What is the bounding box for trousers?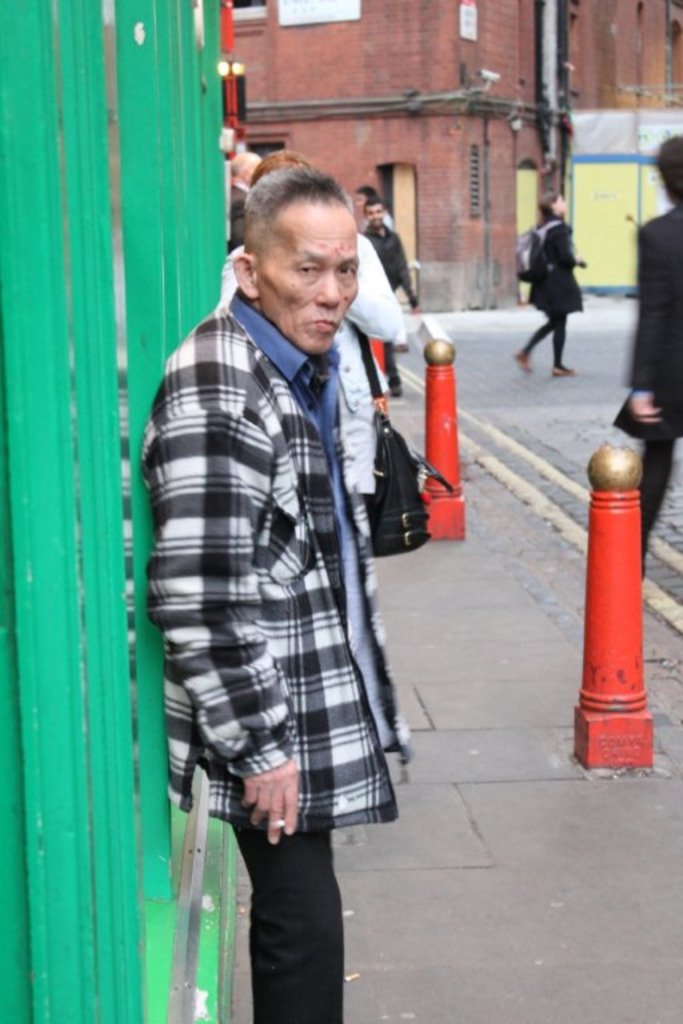
(left=358, top=331, right=378, bottom=403).
